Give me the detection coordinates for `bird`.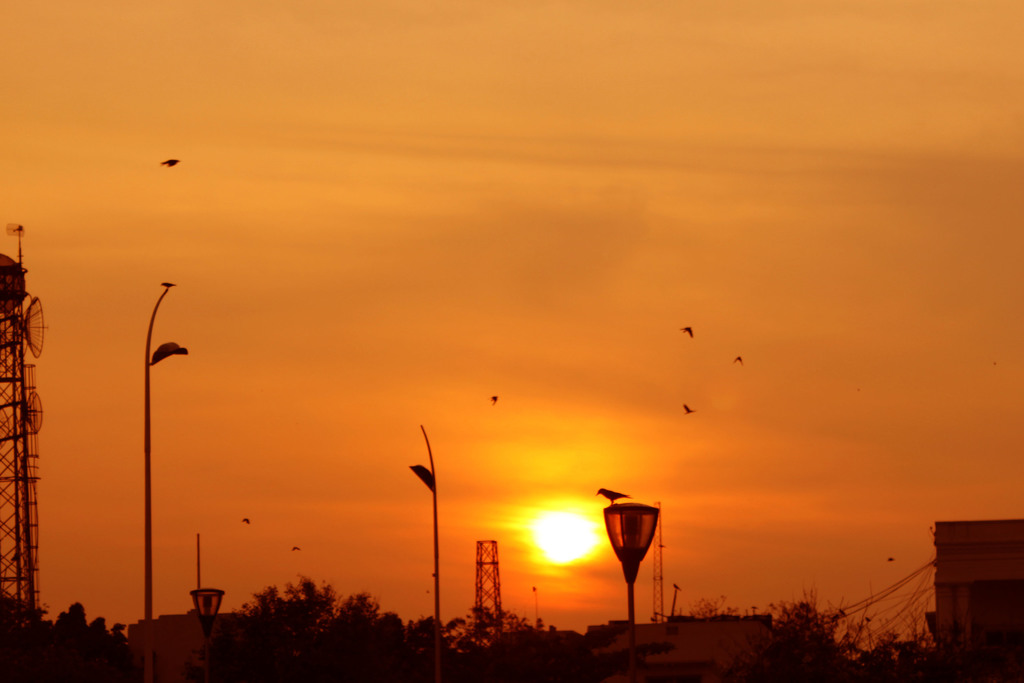
[290,545,301,552].
